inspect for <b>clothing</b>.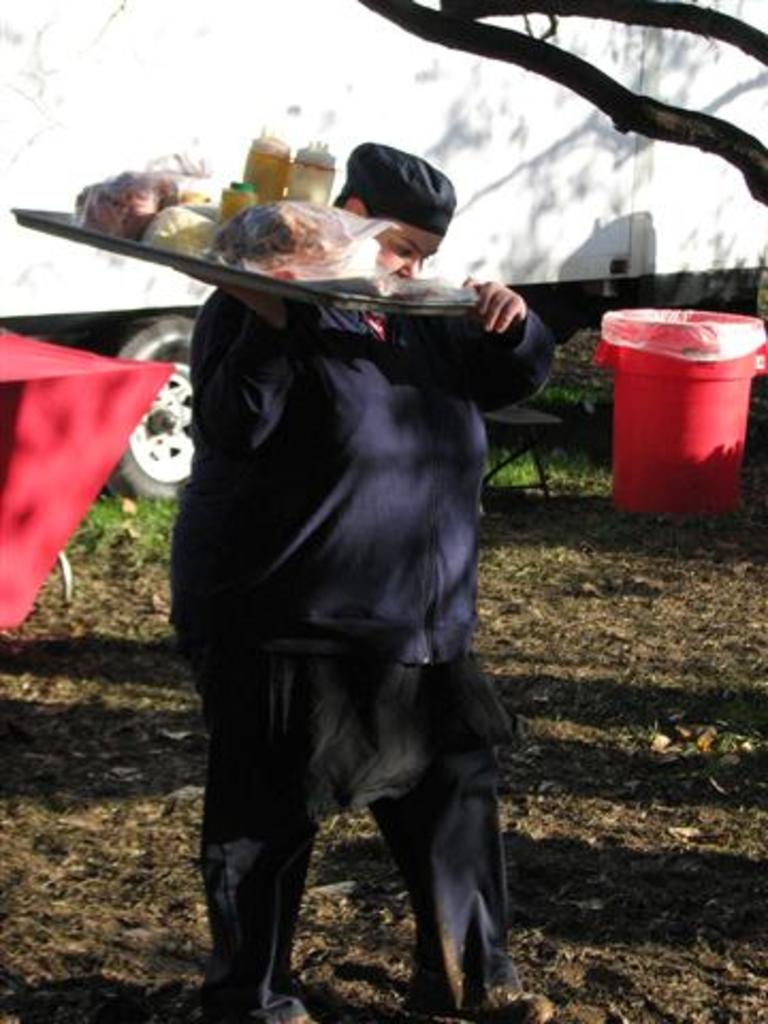
Inspection: [173, 279, 550, 1020].
